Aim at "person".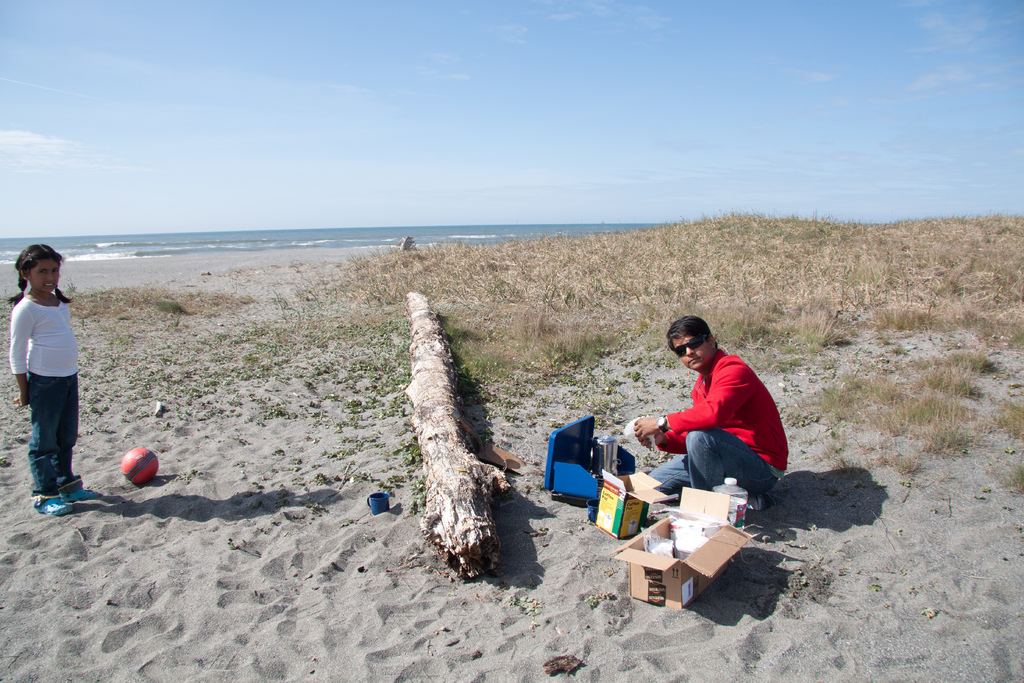
Aimed at l=10, t=244, r=102, b=518.
